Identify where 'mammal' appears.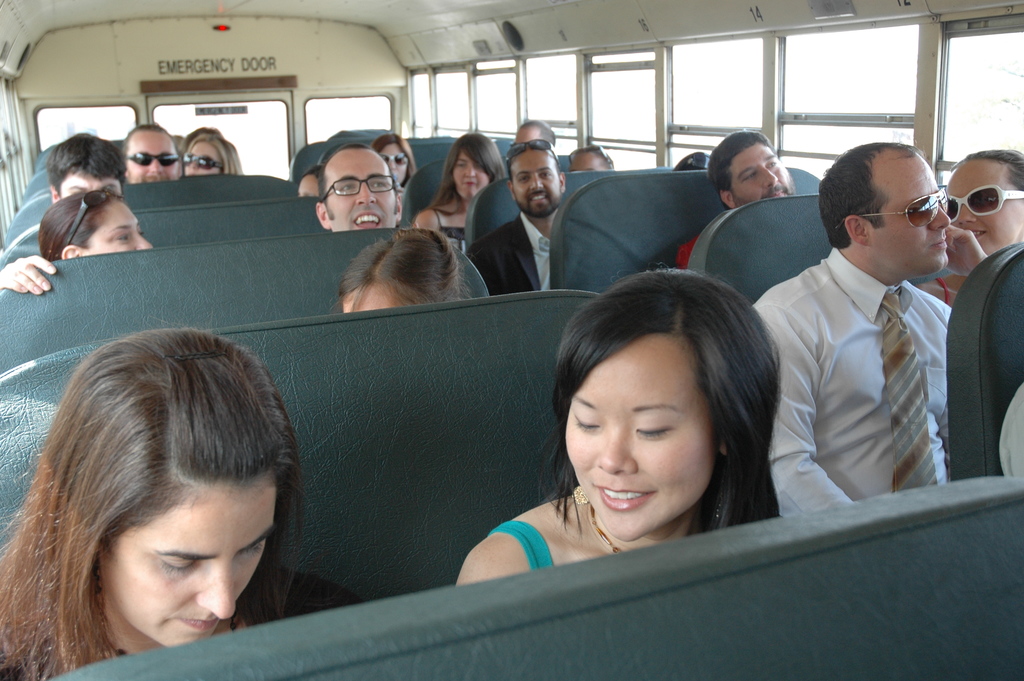
Appears at [left=753, top=138, right=956, bottom=520].
